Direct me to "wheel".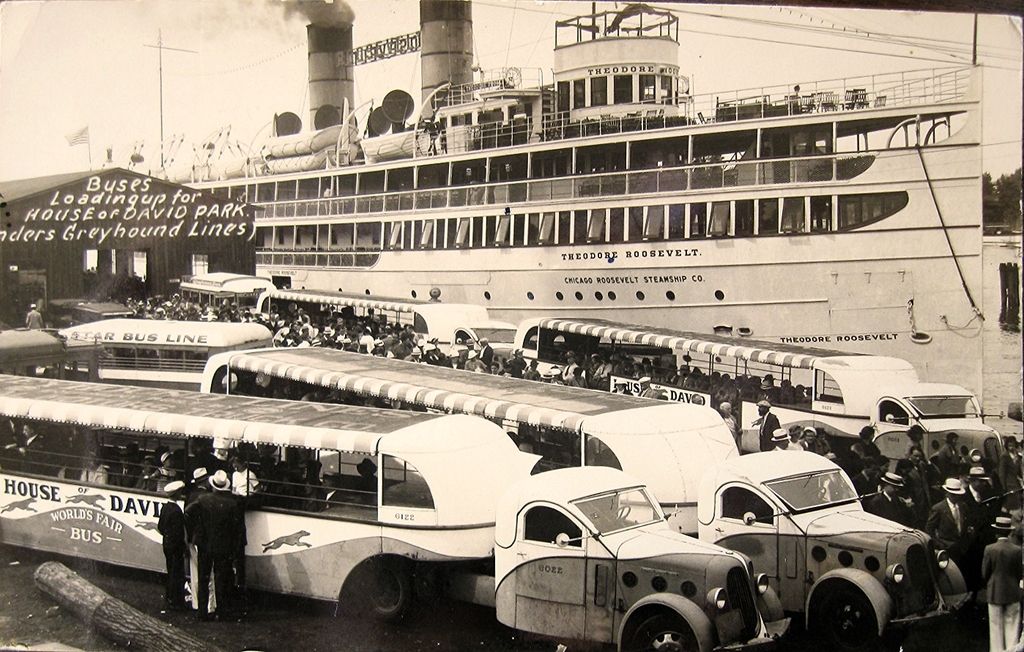
Direction: (820, 590, 873, 651).
